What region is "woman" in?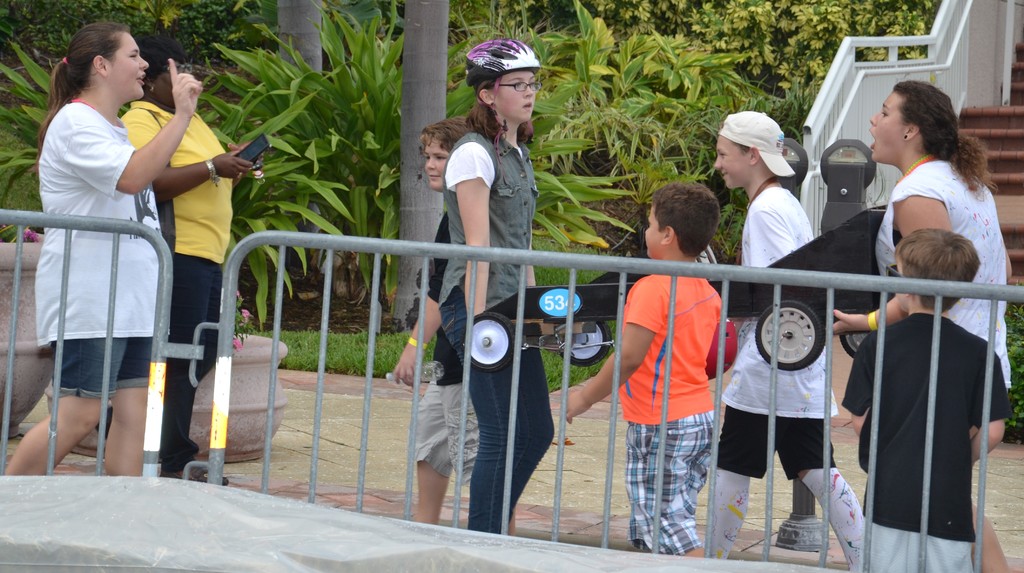
[left=119, top=28, right=273, bottom=491].
